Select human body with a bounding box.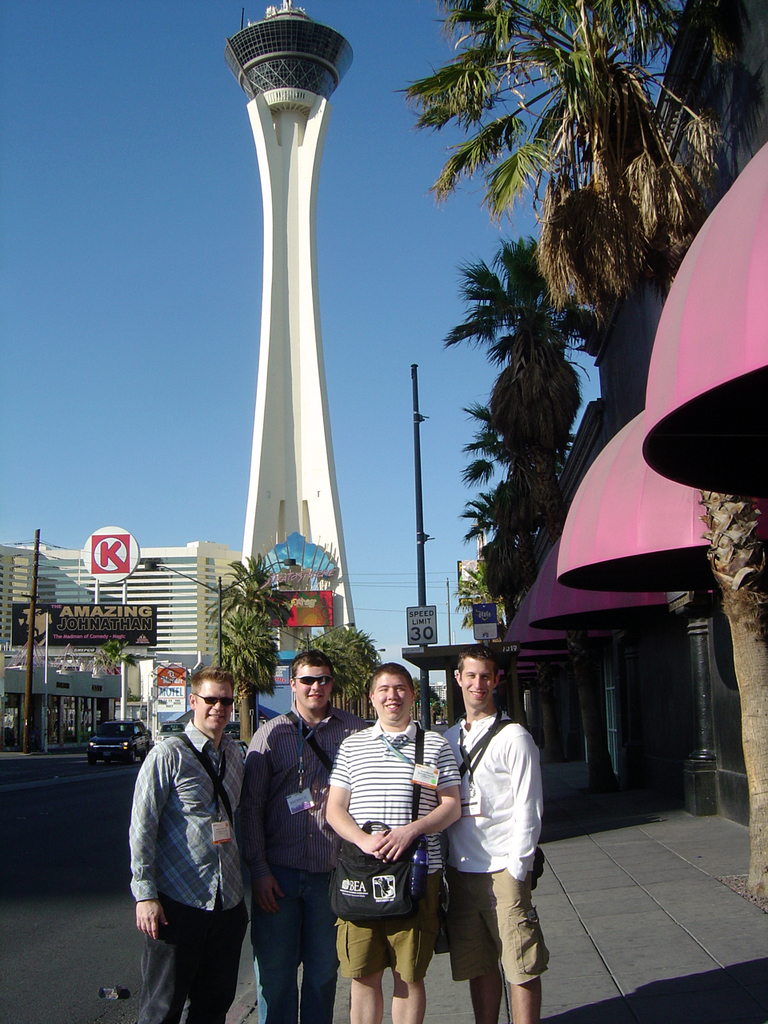
l=242, t=704, r=370, b=1023.
